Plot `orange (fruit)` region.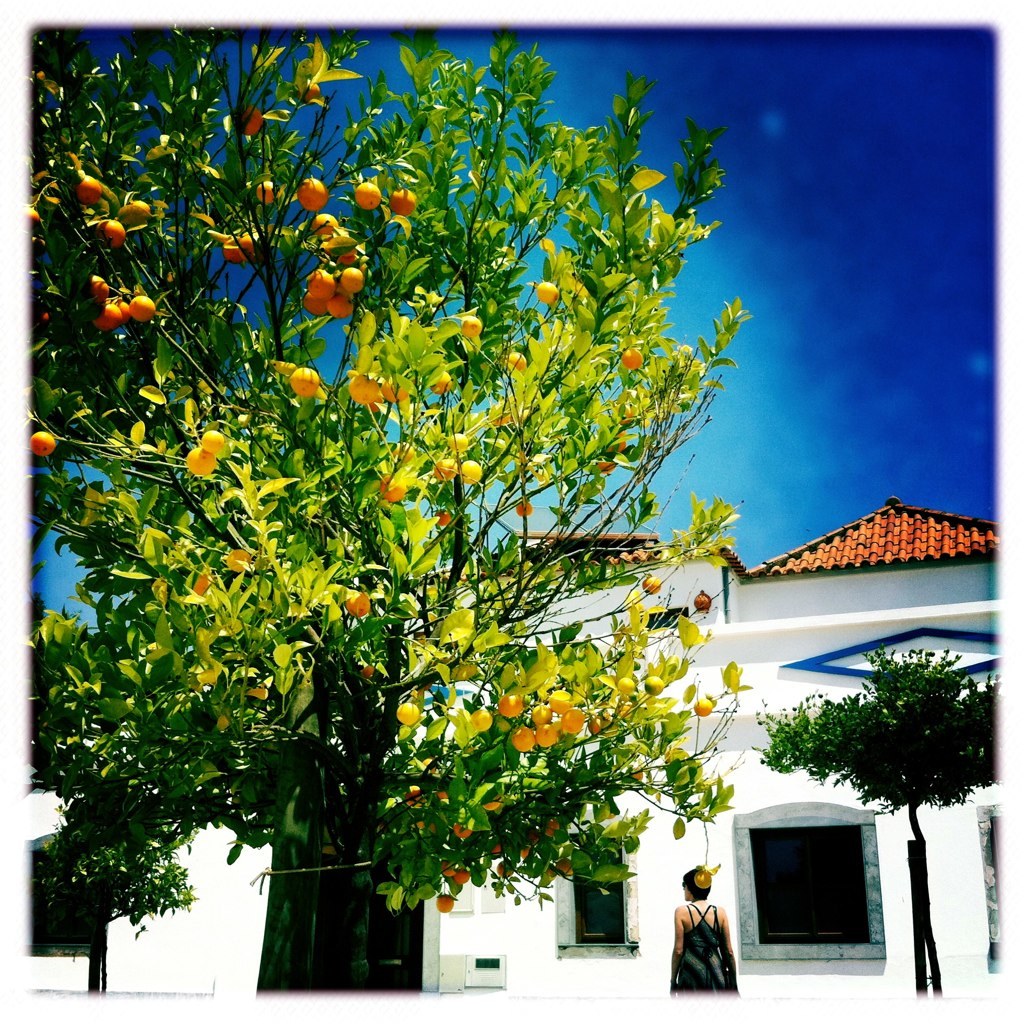
Plotted at bbox(31, 429, 59, 461).
